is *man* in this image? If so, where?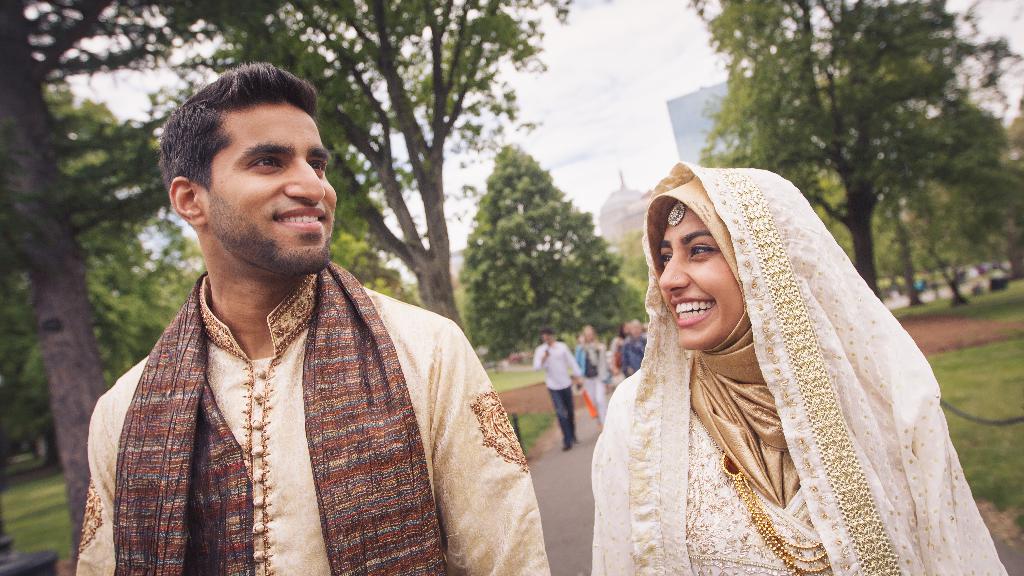
Yes, at 580 316 612 431.
